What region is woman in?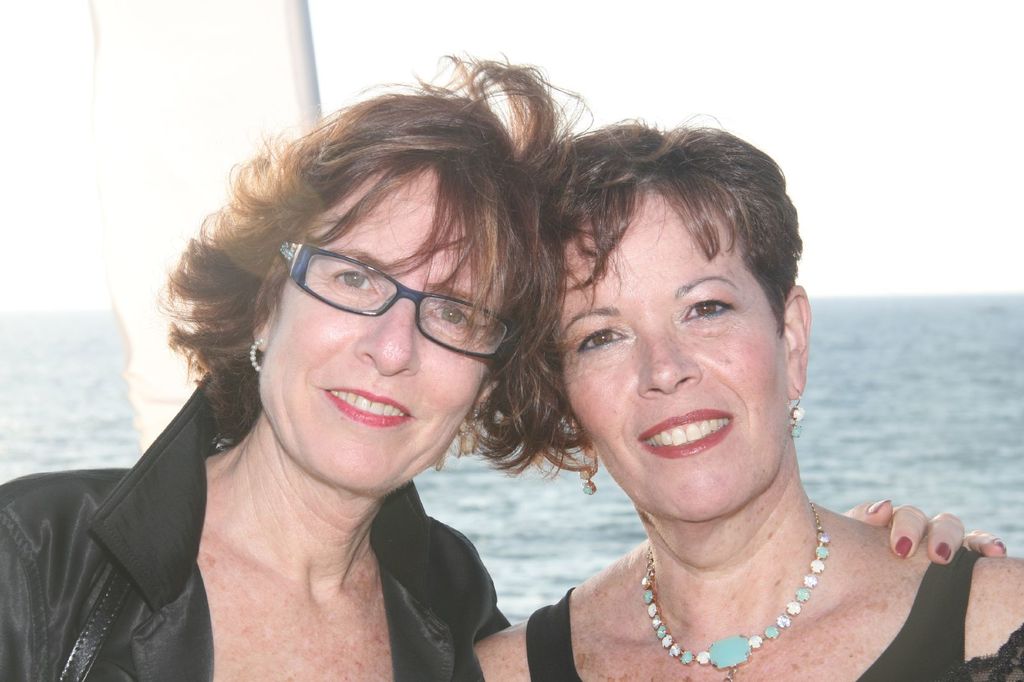
[0,56,1004,681].
